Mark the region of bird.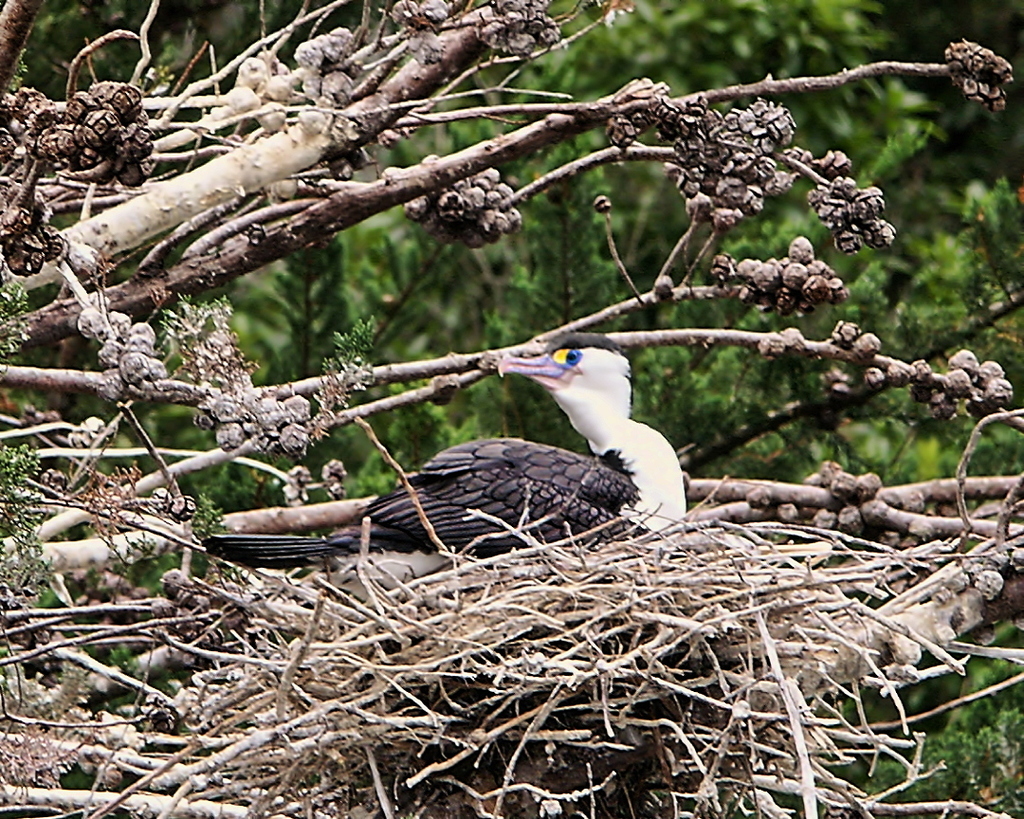
Region: <box>205,364,701,575</box>.
